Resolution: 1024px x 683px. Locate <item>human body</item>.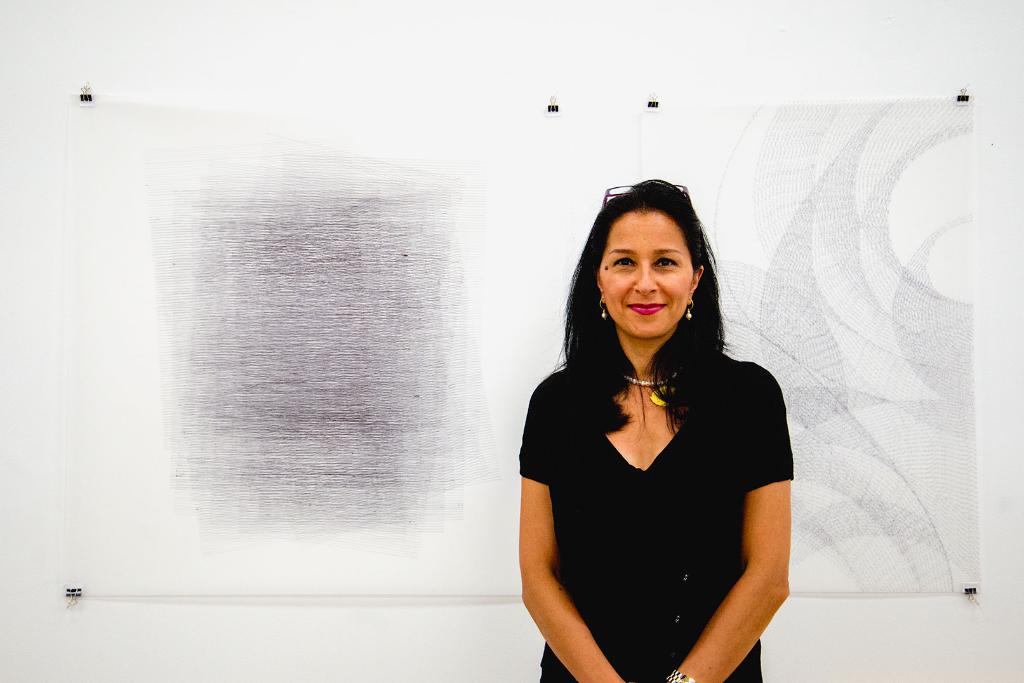
box(518, 243, 787, 682).
